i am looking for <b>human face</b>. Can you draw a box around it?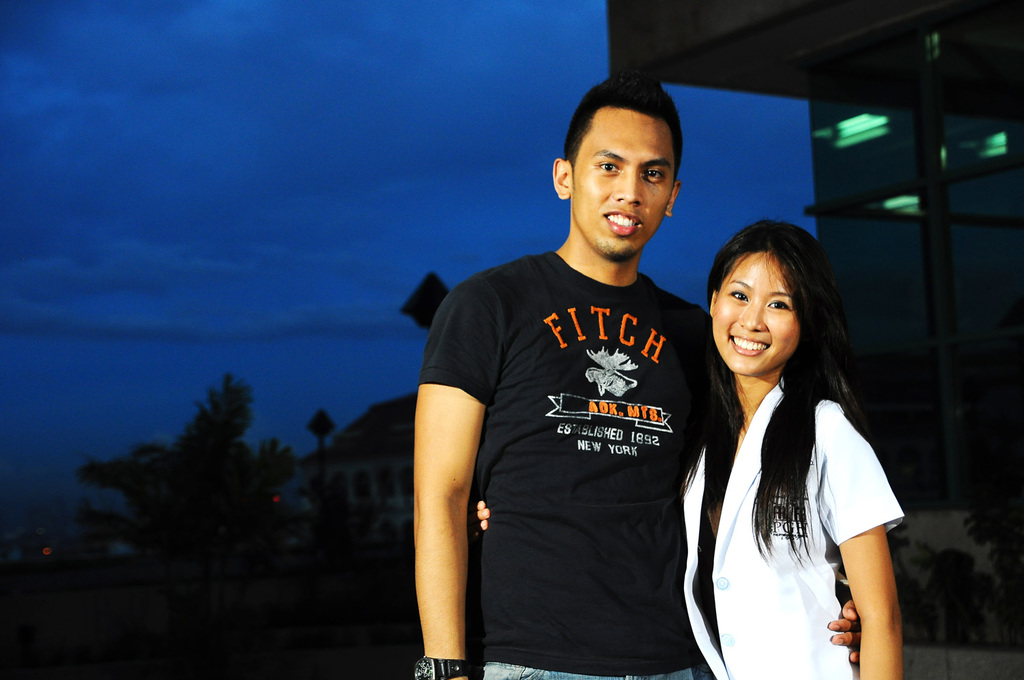
Sure, the bounding box is box=[714, 255, 802, 373].
